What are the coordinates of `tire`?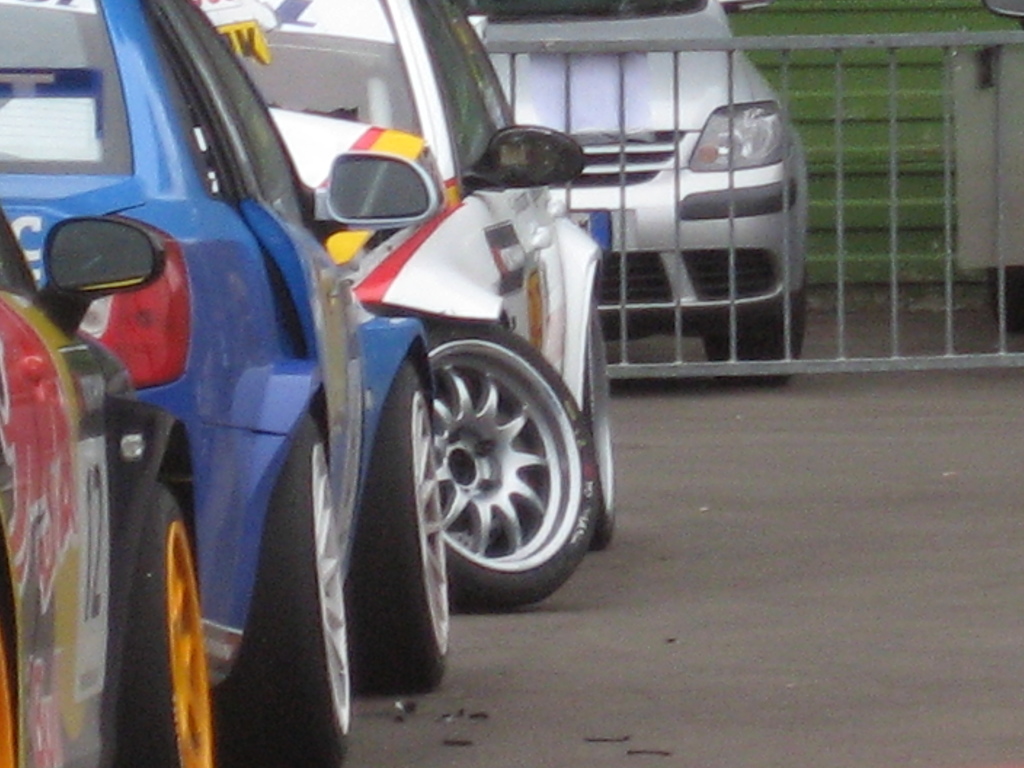
{"left": 346, "top": 362, "right": 448, "bottom": 691}.
